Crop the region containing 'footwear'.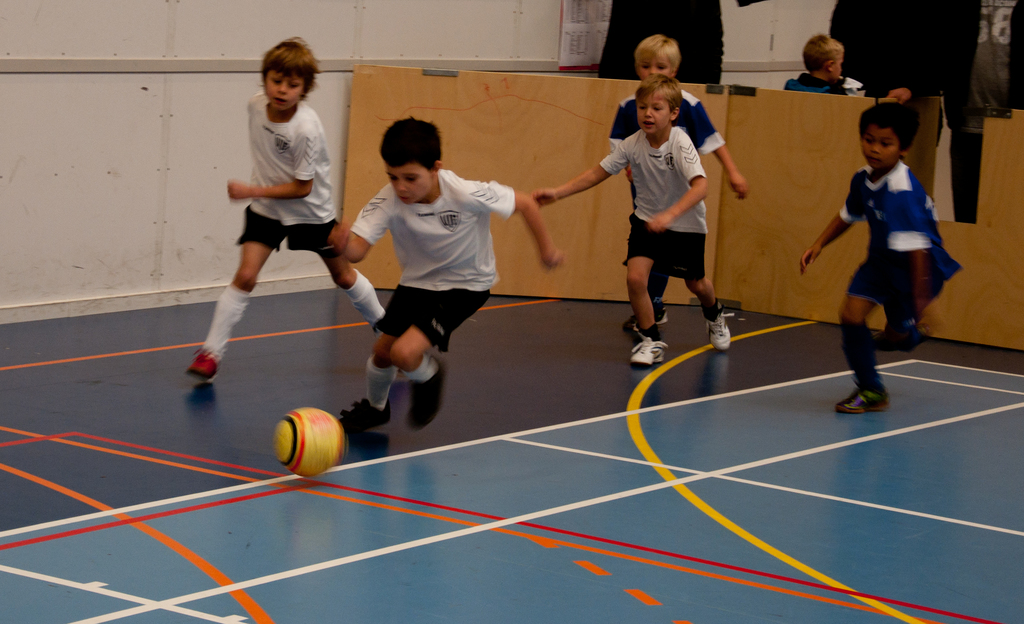
Crop region: box(617, 304, 667, 329).
